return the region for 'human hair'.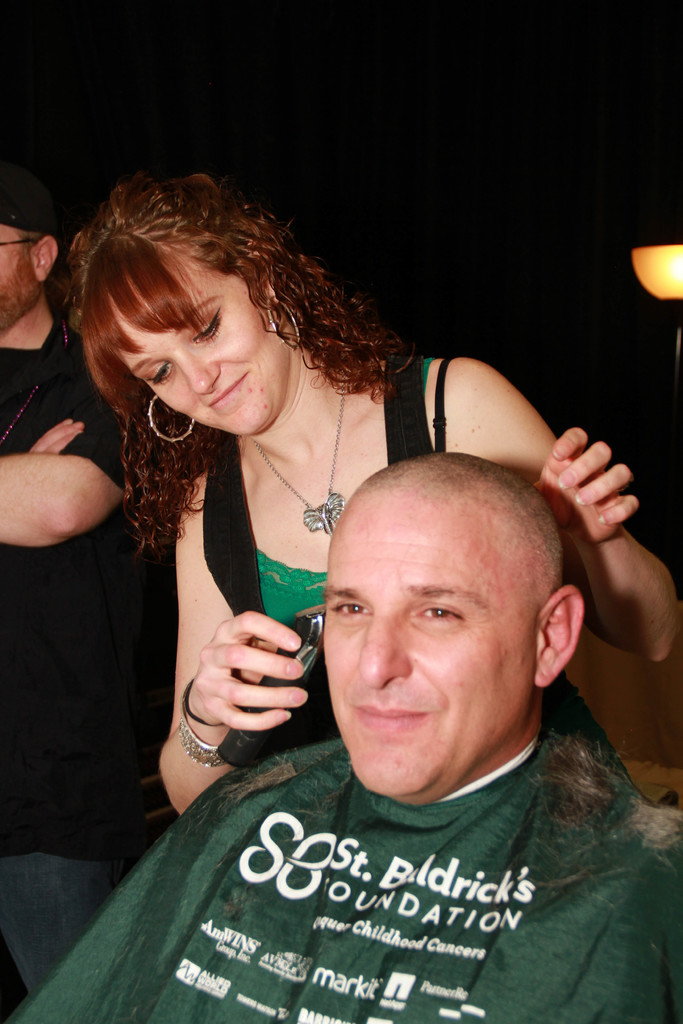
box=[49, 164, 353, 511].
